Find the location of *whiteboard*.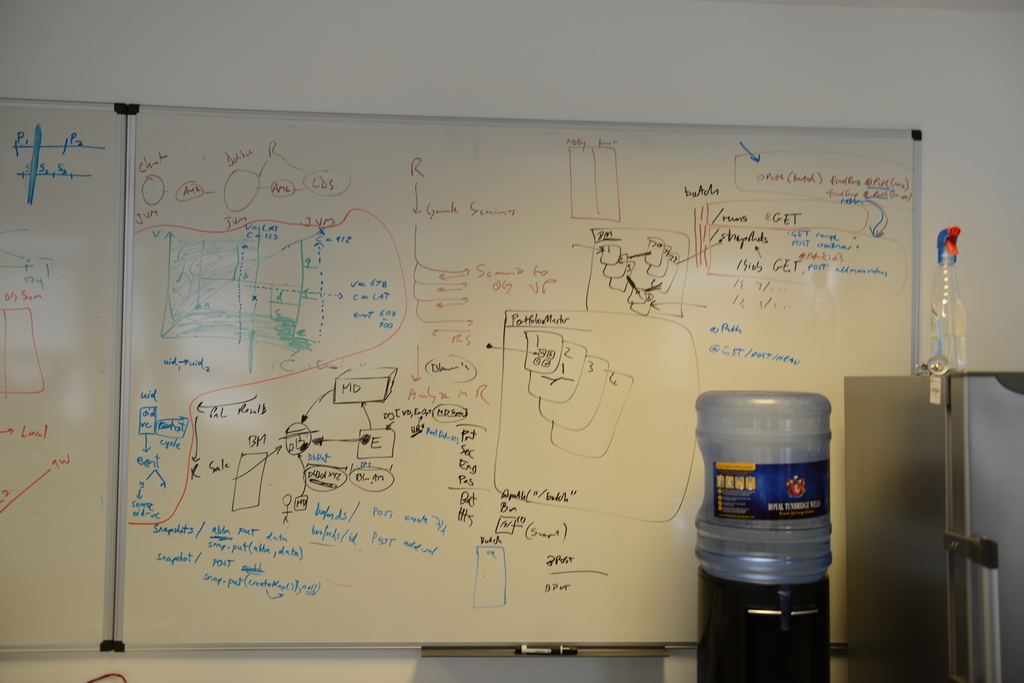
Location: 0 95 127 659.
